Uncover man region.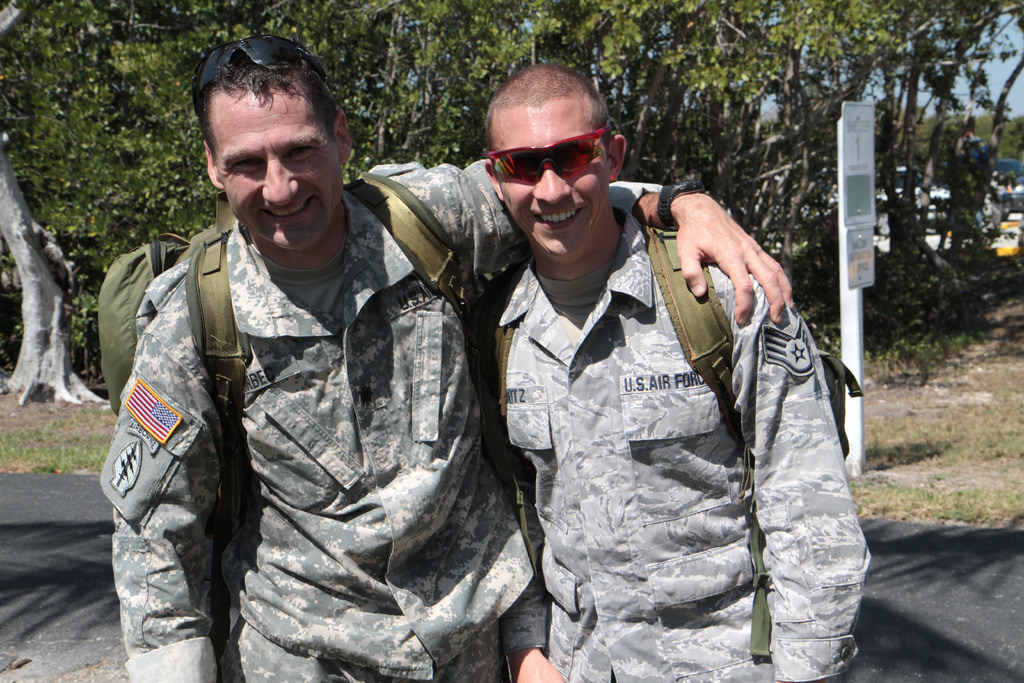
Uncovered: 136,40,623,682.
